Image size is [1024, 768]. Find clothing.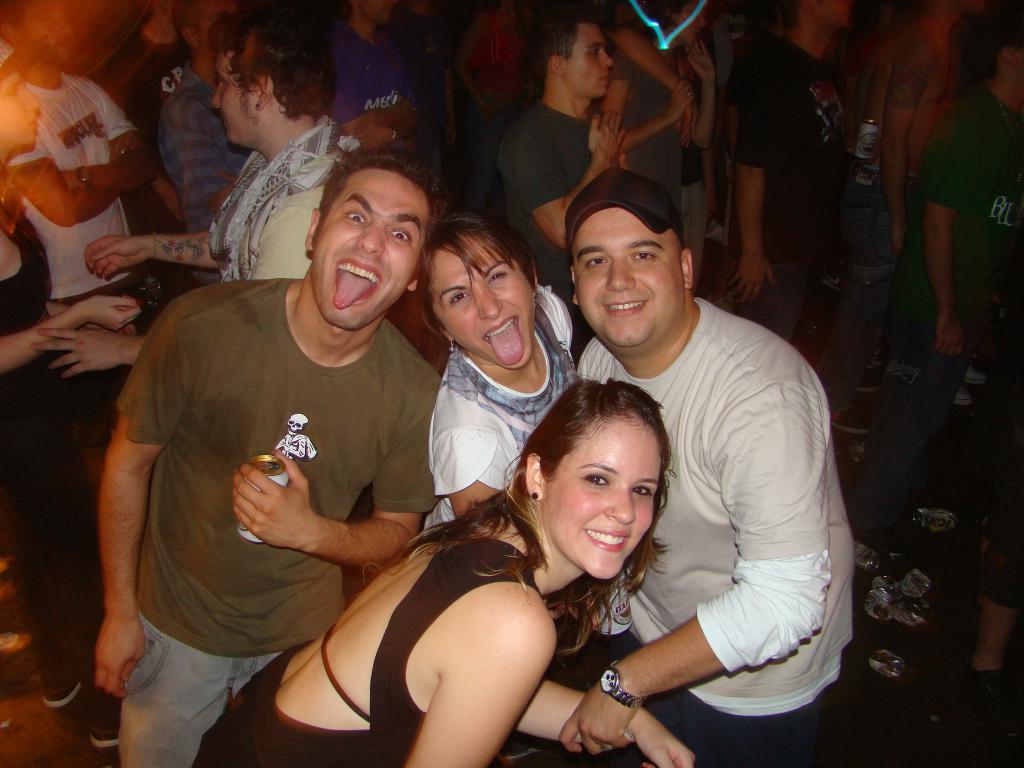
<box>8,73,140,292</box>.
